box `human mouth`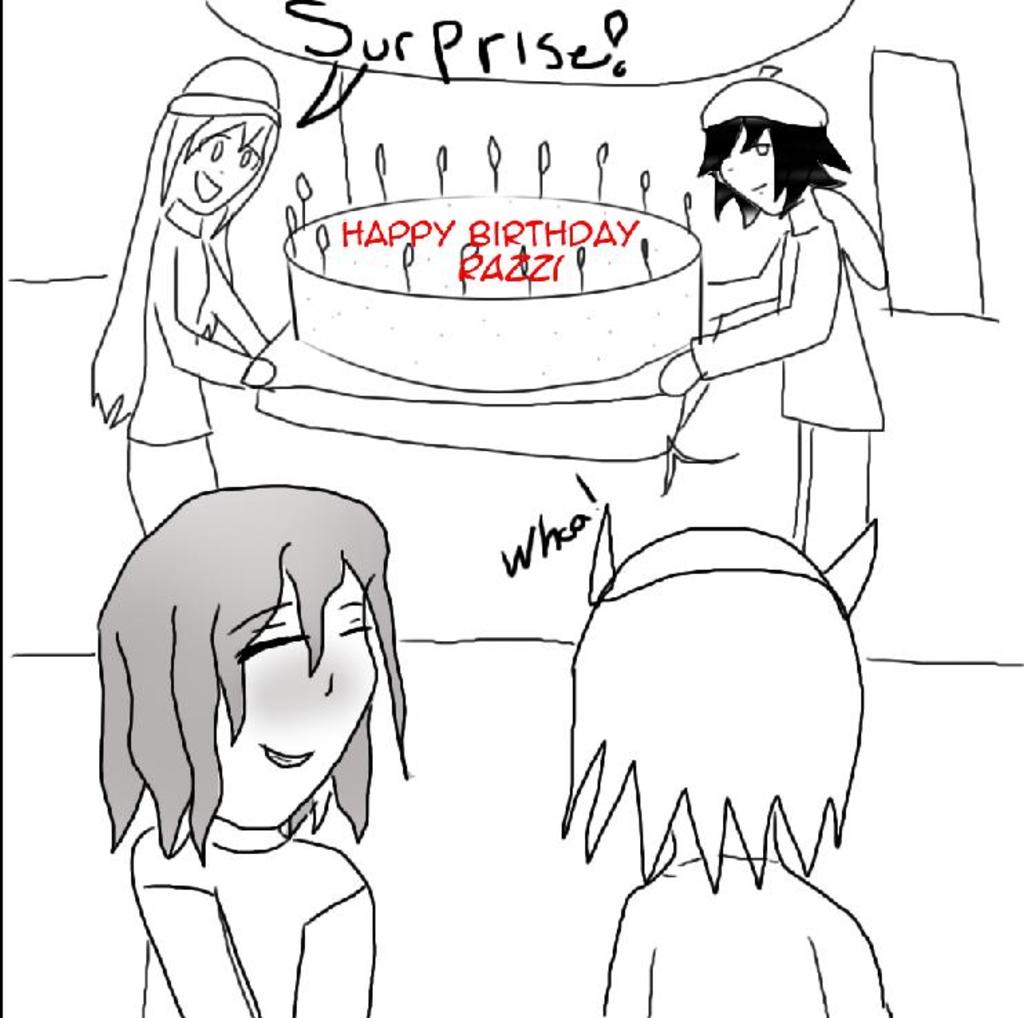
box=[259, 742, 317, 774]
